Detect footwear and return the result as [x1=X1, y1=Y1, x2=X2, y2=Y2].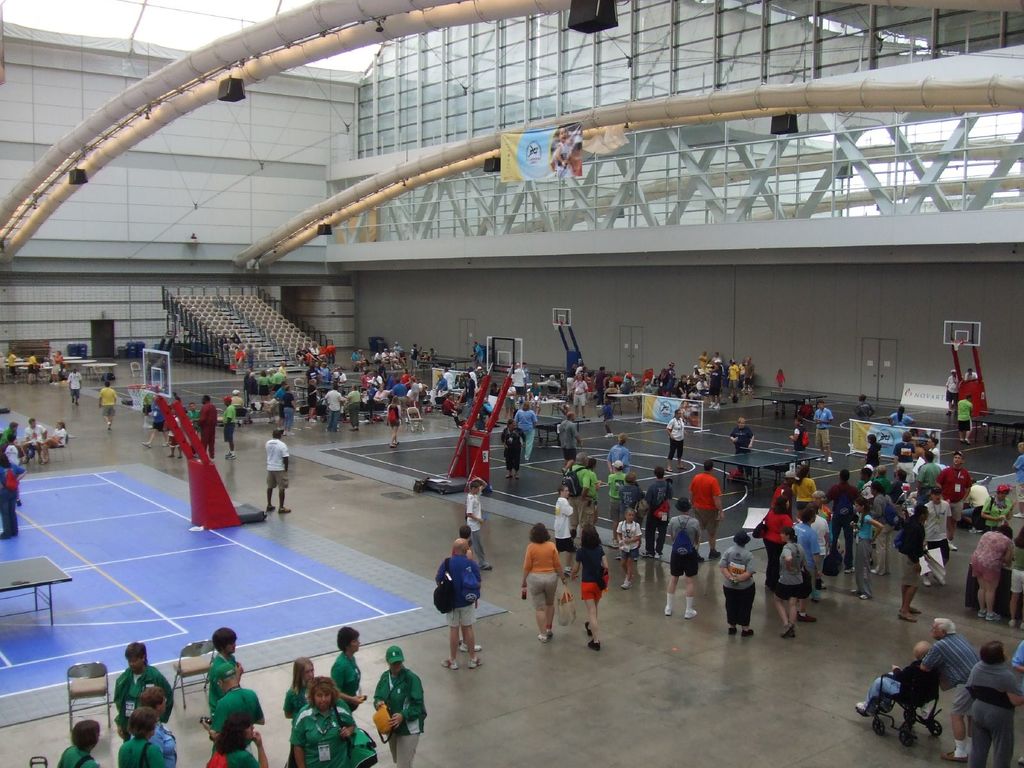
[x1=621, y1=579, x2=627, y2=589].
